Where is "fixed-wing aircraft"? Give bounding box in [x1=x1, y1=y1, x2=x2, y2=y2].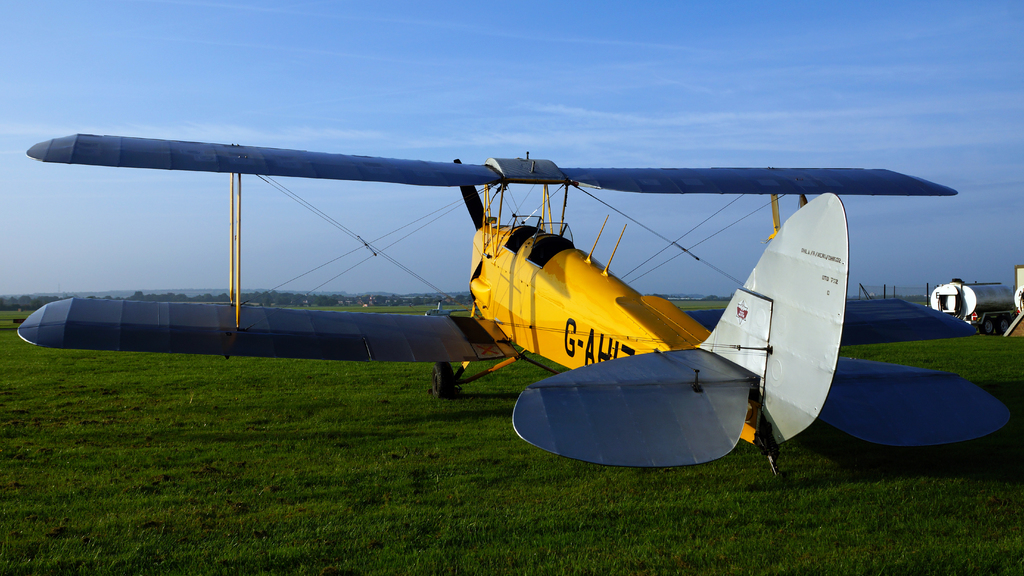
[x1=15, y1=131, x2=1012, y2=477].
